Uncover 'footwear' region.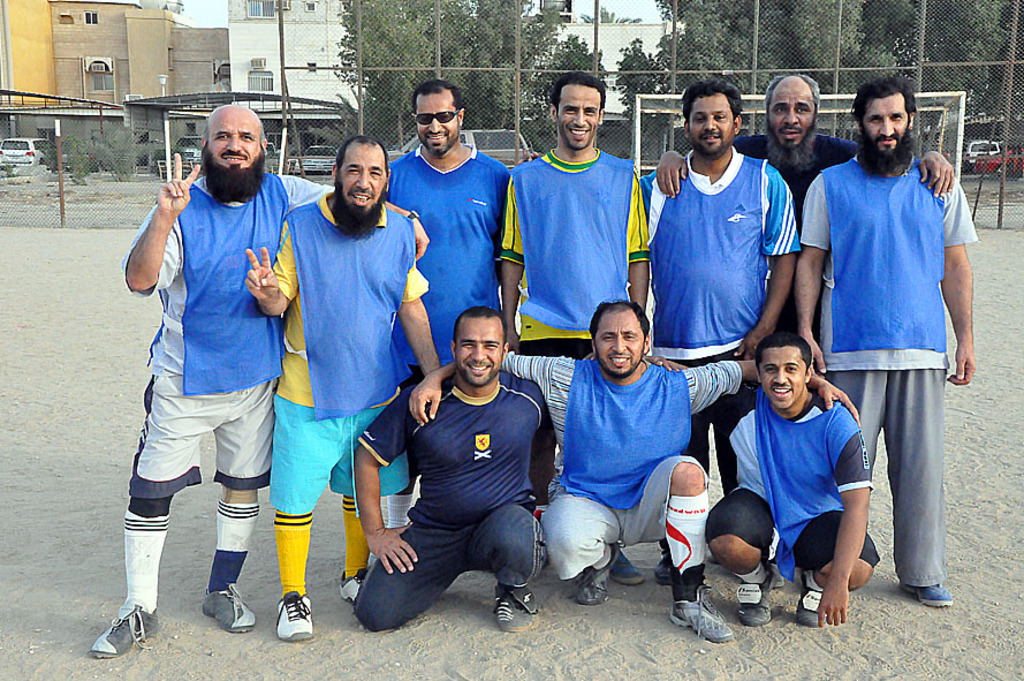
Uncovered: <region>195, 580, 258, 635</region>.
